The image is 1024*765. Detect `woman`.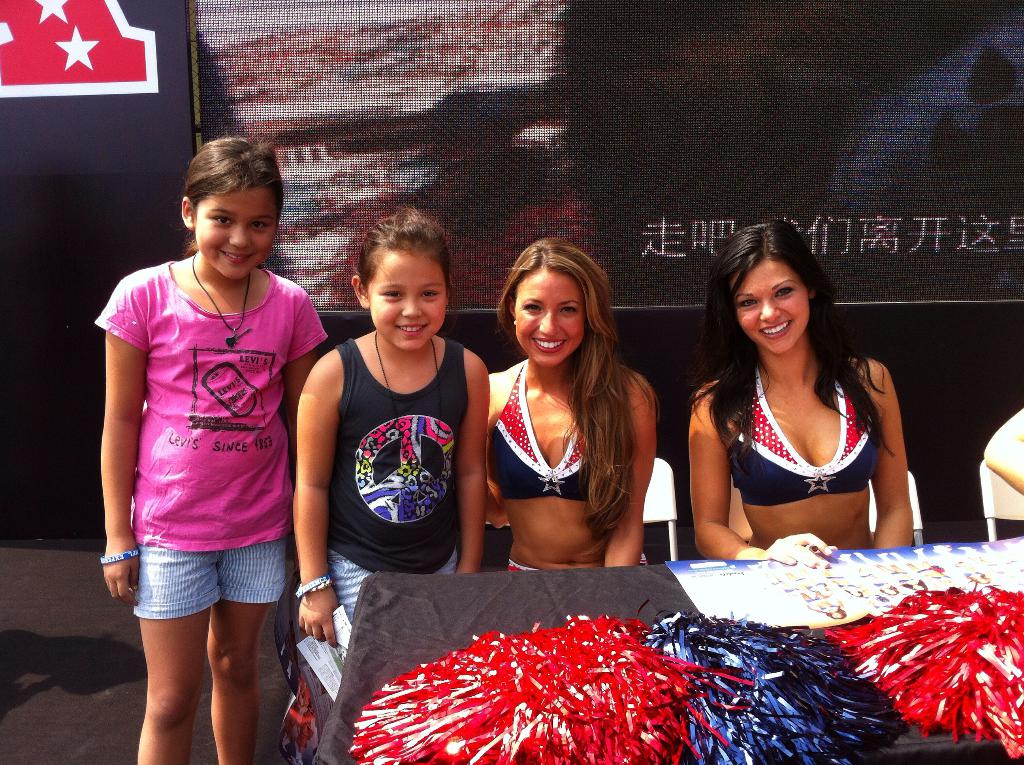
Detection: box=[488, 238, 659, 571].
